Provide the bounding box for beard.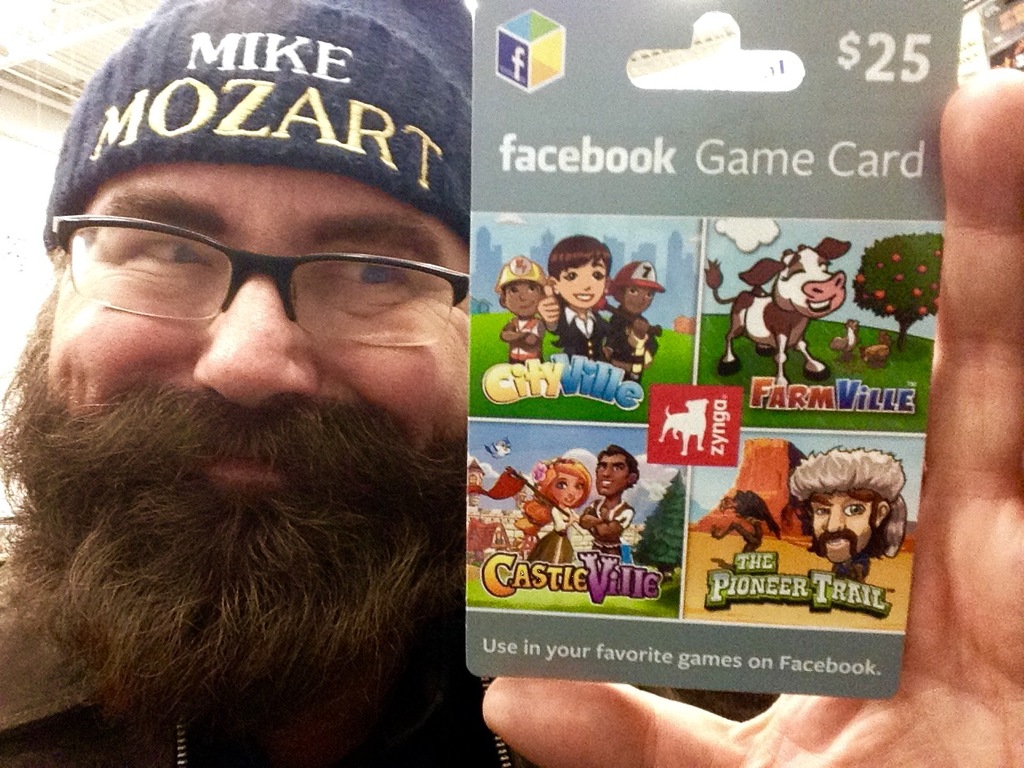
rect(27, 252, 426, 744).
